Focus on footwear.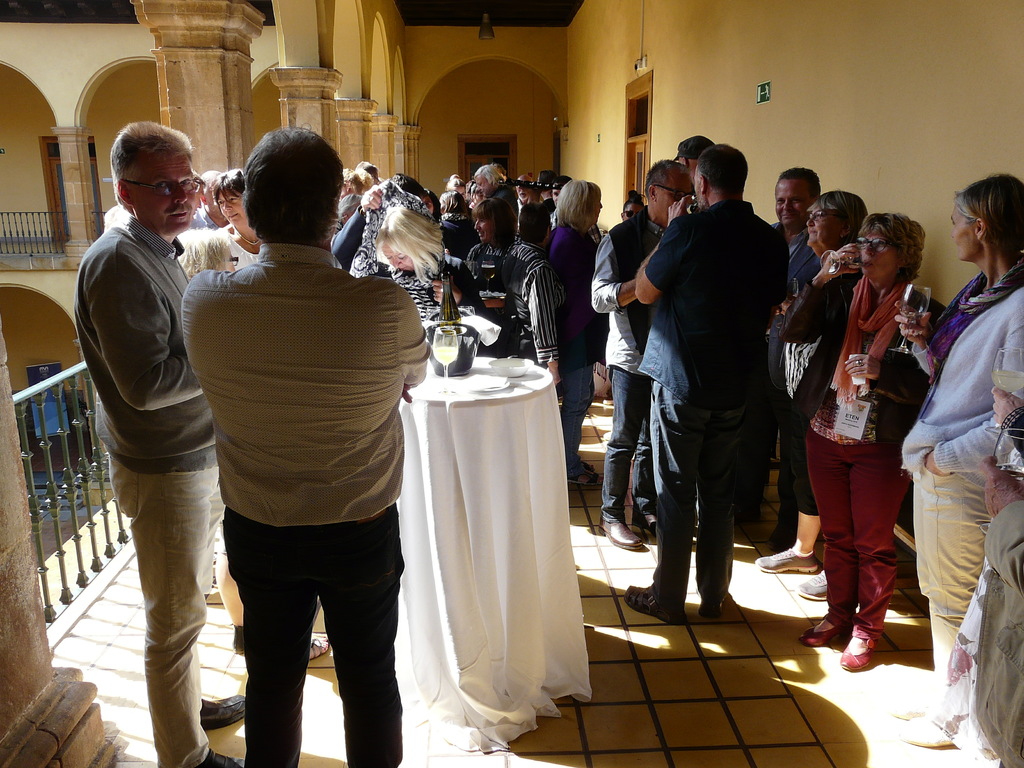
Focused at {"left": 237, "top": 628, "right": 245, "bottom": 655}.
